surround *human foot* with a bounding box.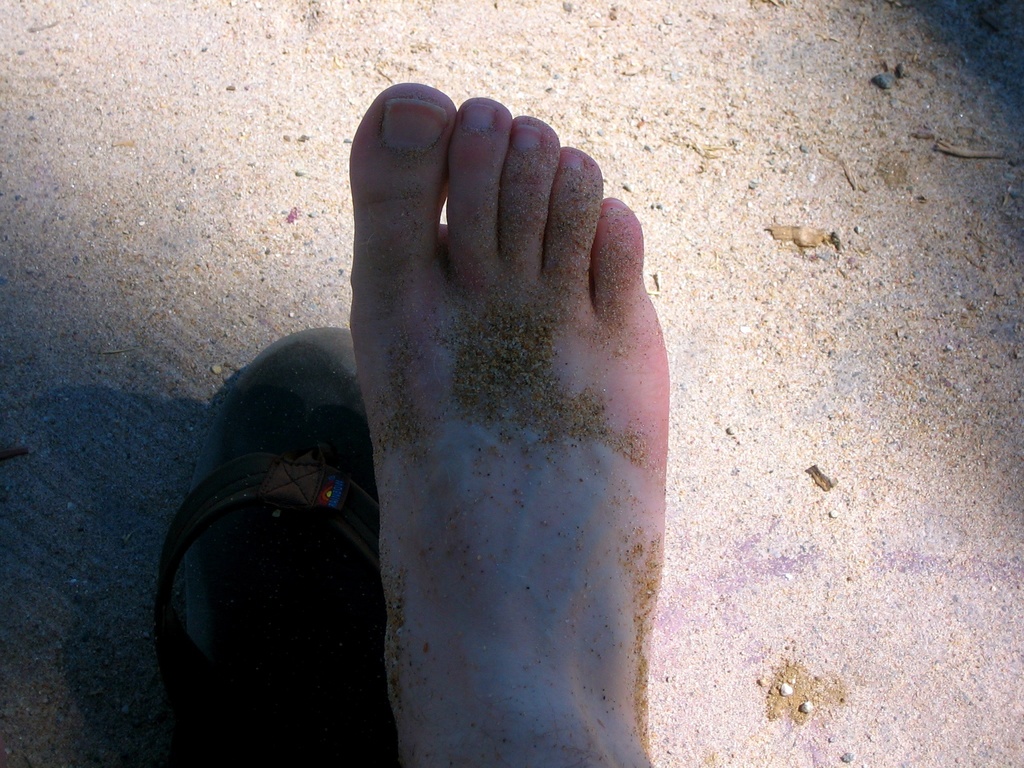
344:79:669:767.
